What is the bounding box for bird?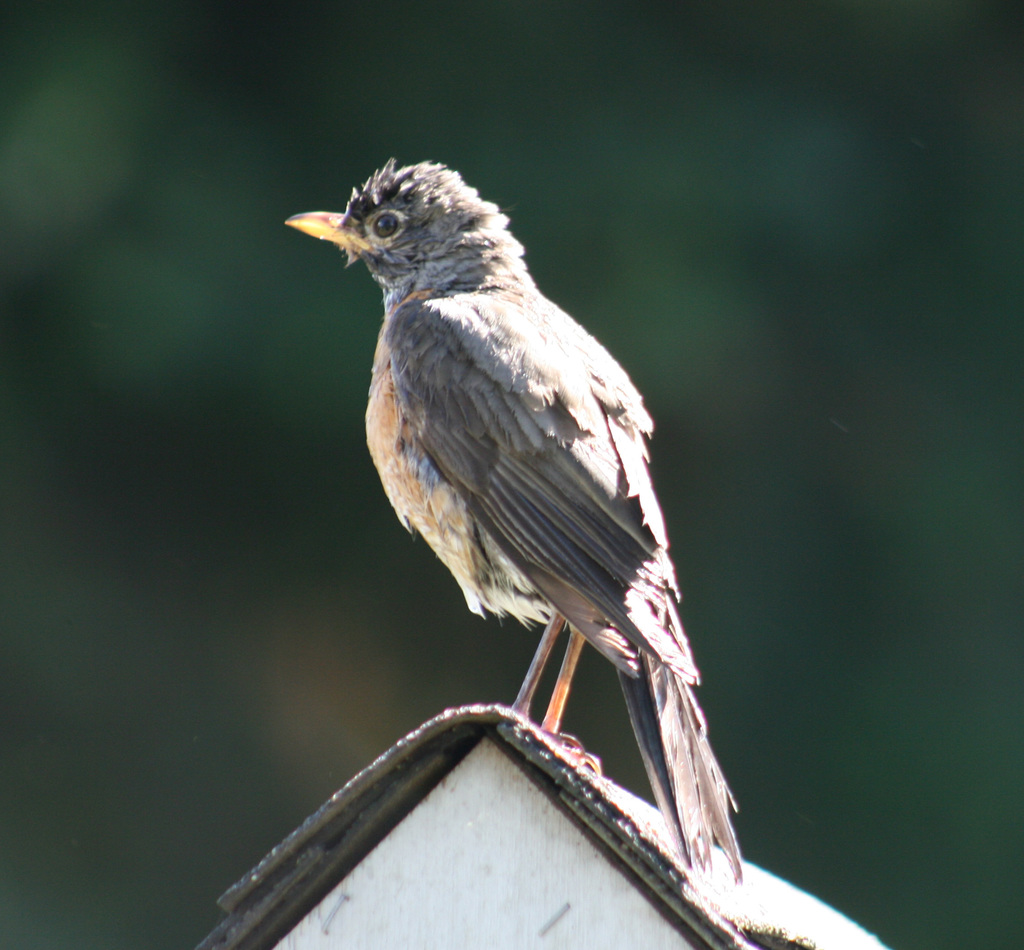
crop(284, 179, 713, 782).
